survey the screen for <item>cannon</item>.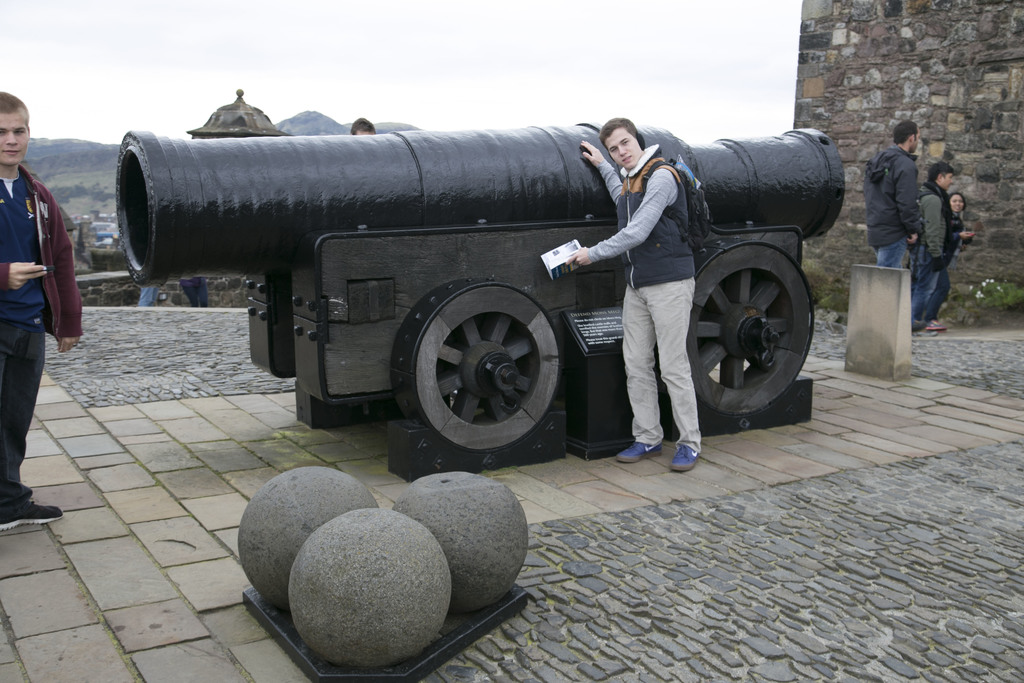
Survey found: box=[110, 109, 851, 484].
